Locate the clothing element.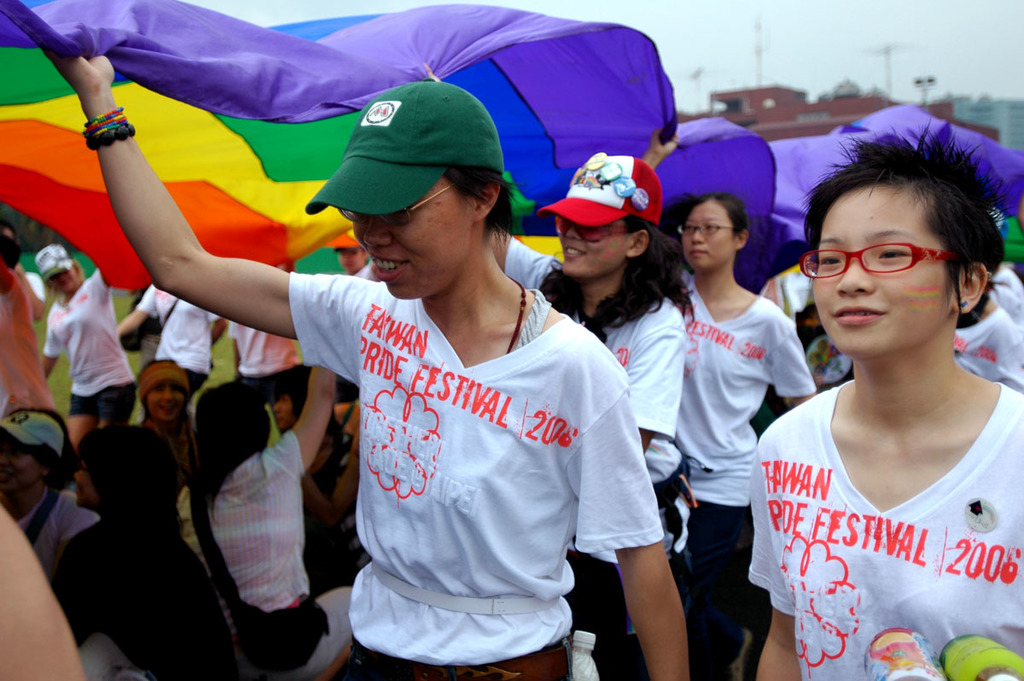
Element bbox: (left=231, top=313, right=302, bottom=404).
